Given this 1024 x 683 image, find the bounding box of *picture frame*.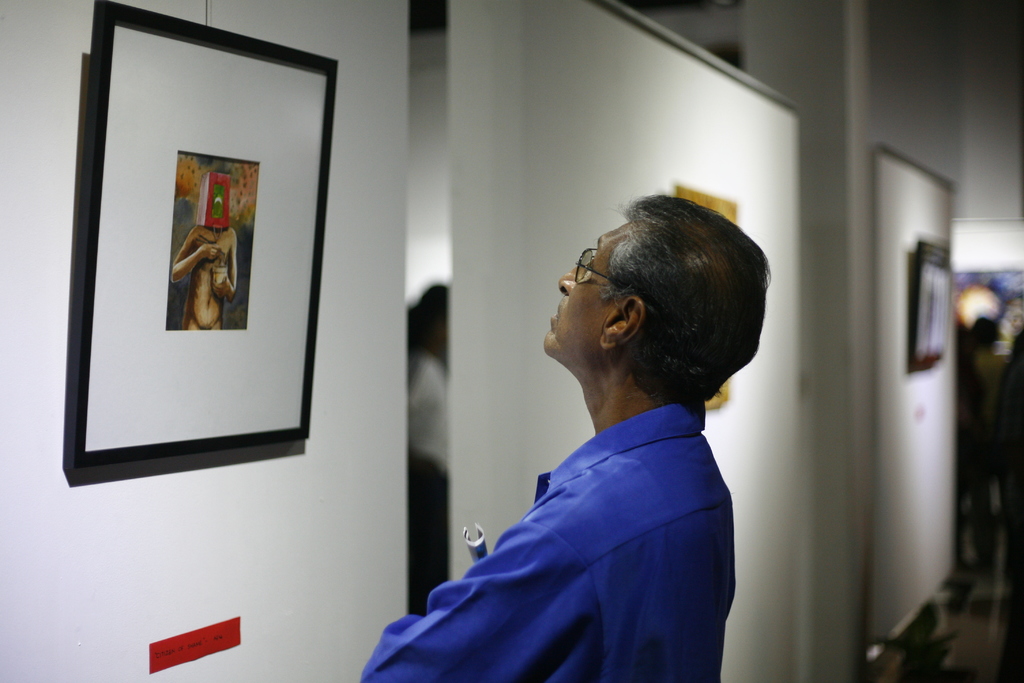
[74,0,337,463].
